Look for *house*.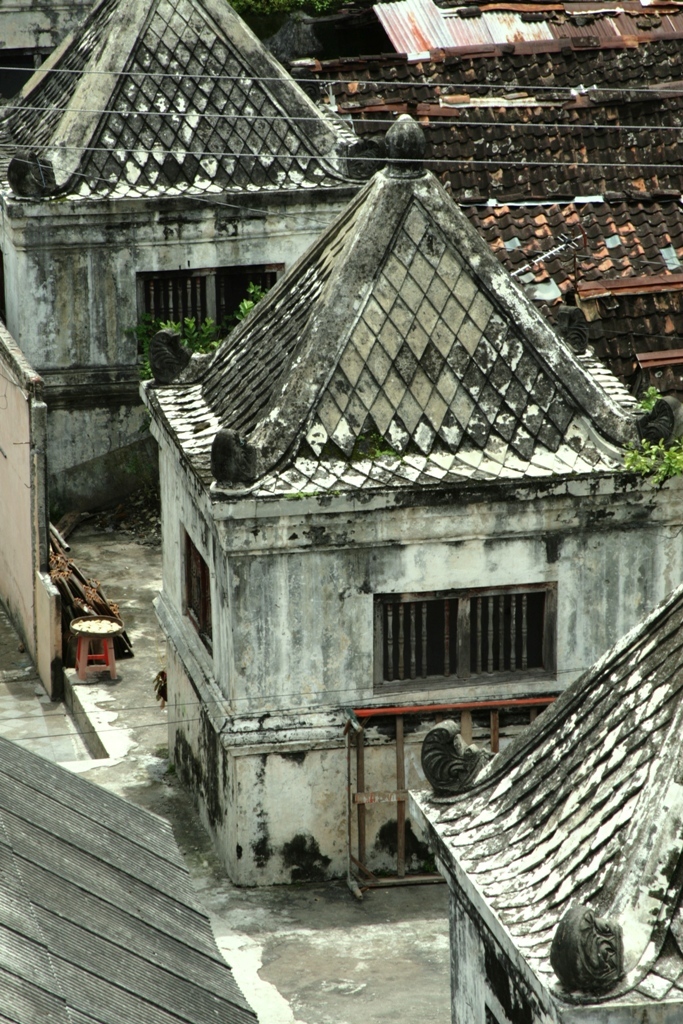
Found: <region>0, 1, 367, 549</region>.
